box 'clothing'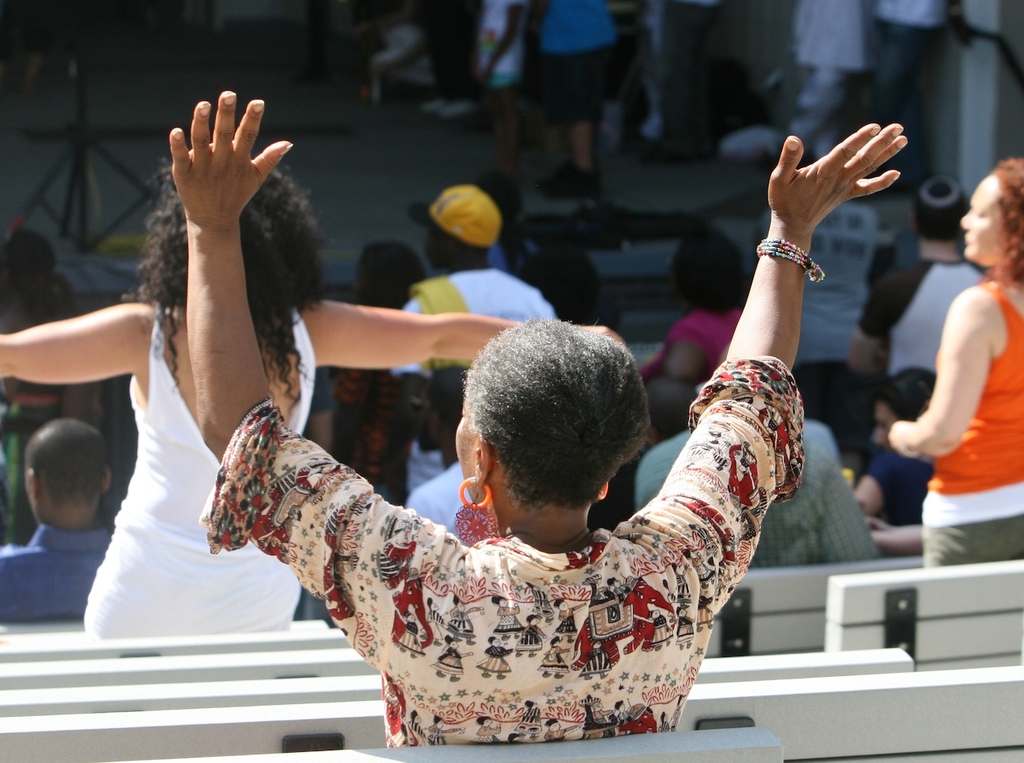
pyautogui.locateOnScreen(542, 44, 613, 124)
